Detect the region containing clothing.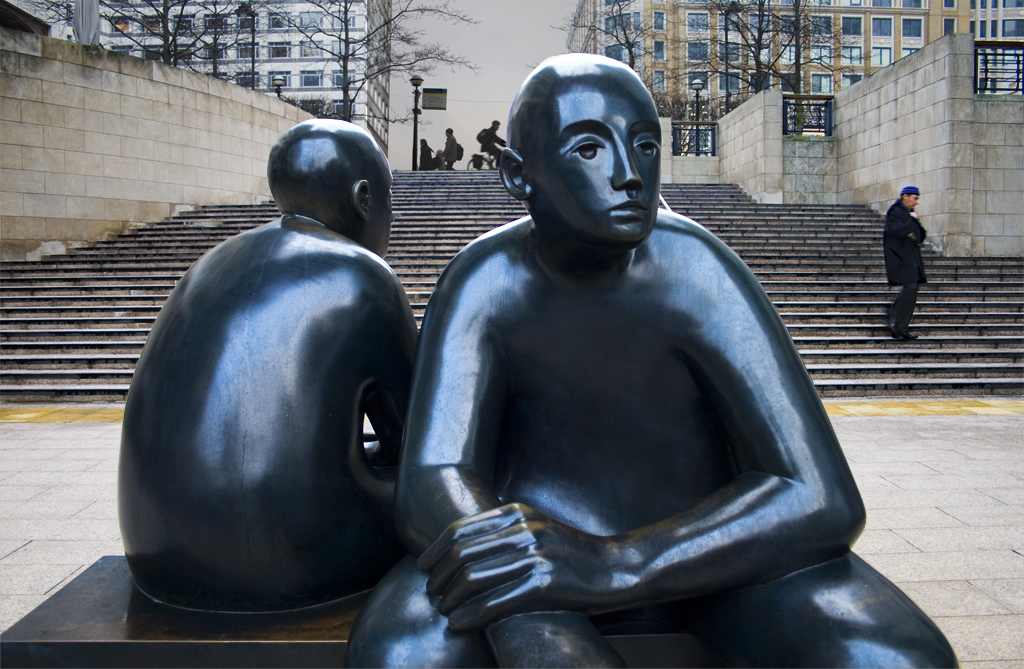
479, 125, 508, 162.
